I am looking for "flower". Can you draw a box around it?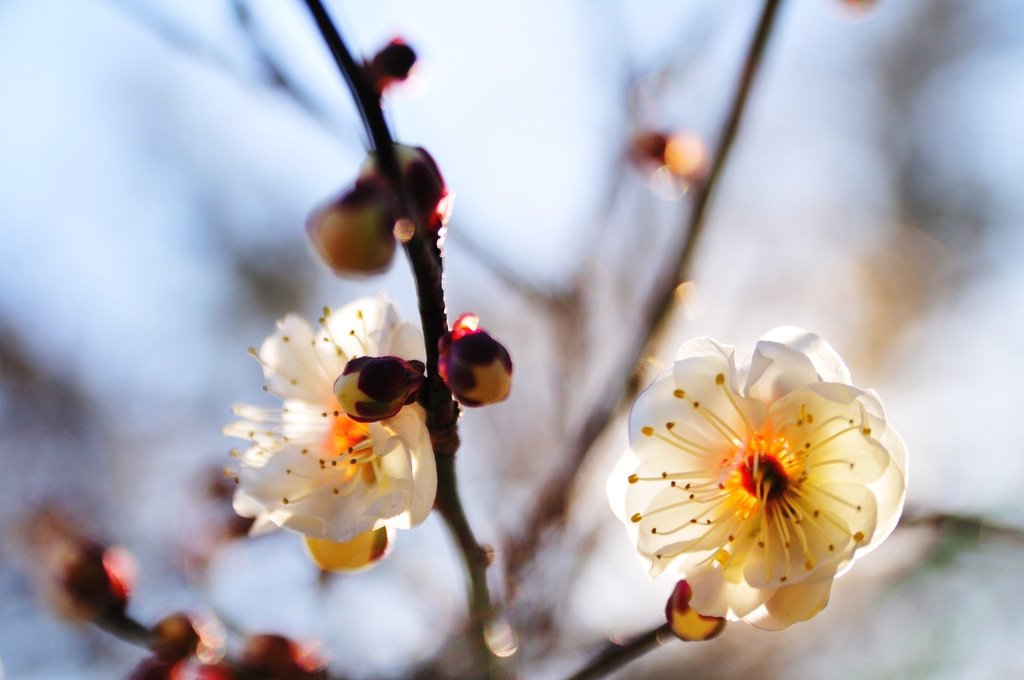
Sure, the bounding box is l=216, t=304, r=439, b=578.
